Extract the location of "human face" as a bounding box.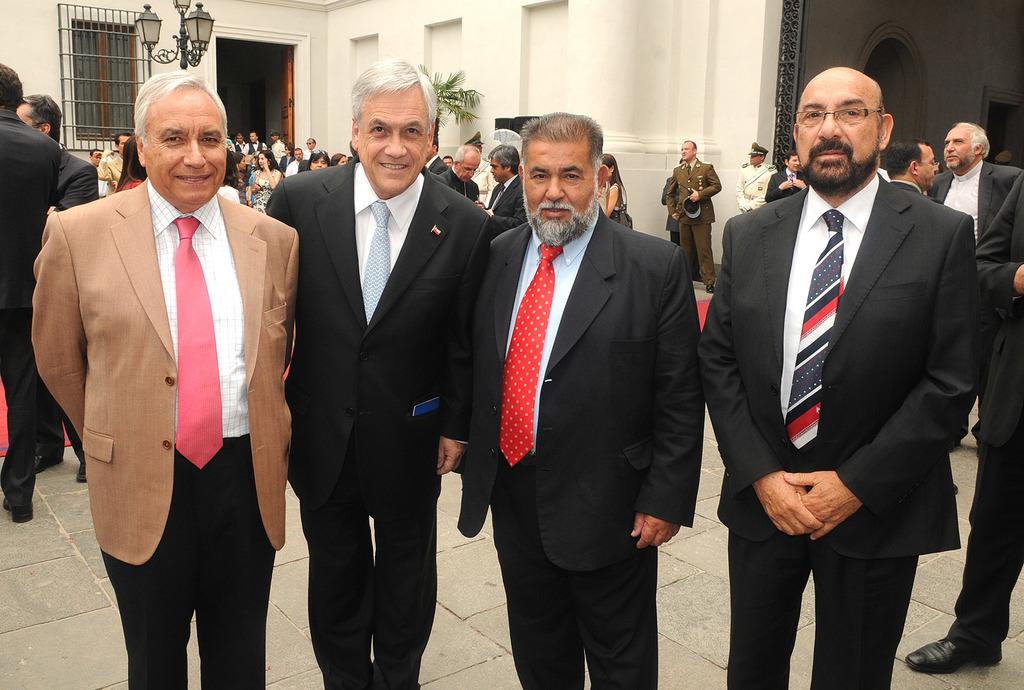
BBox(358, 90, 431, 195).
